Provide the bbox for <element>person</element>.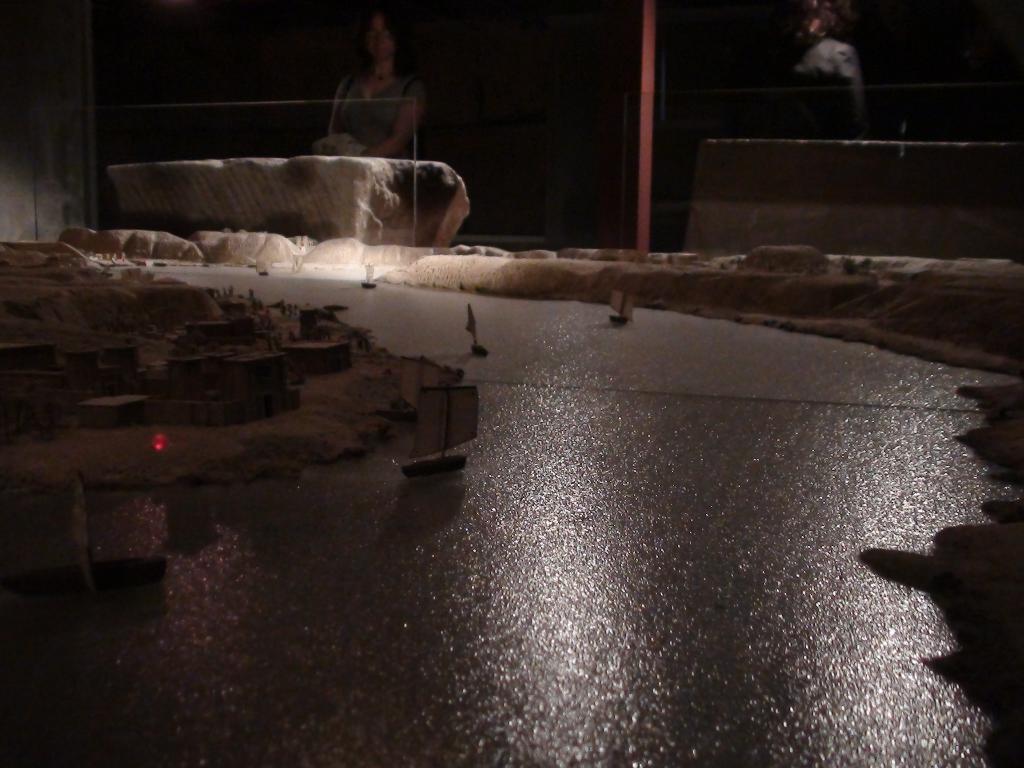
(314,6,439,178).
